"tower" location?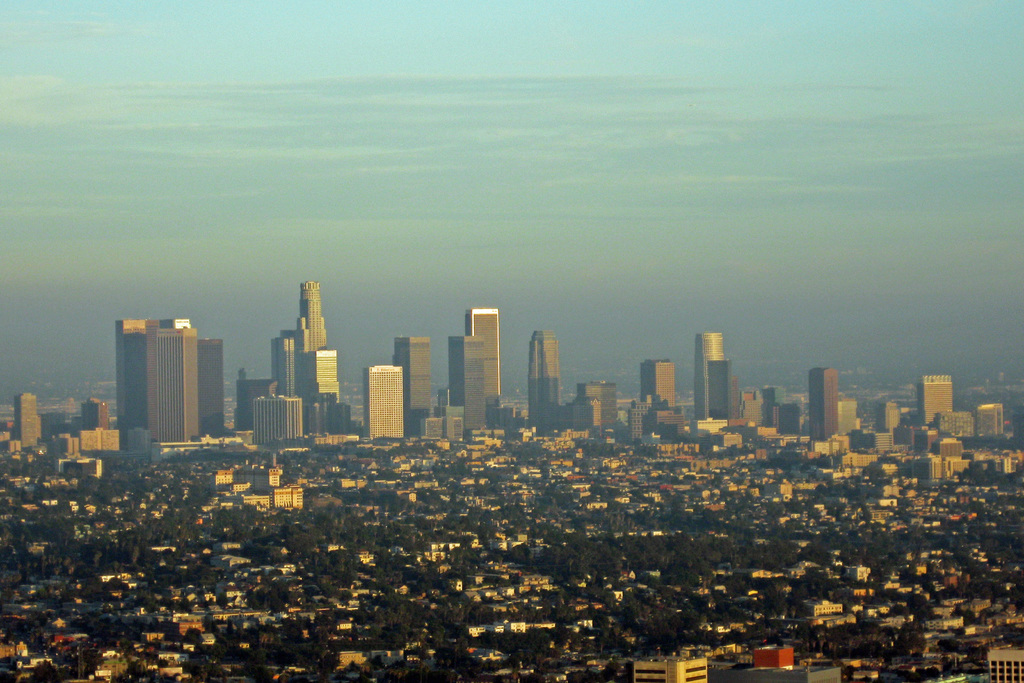
{"x1": 191, "y1": 334, "x2": 232, "y2": 441}
